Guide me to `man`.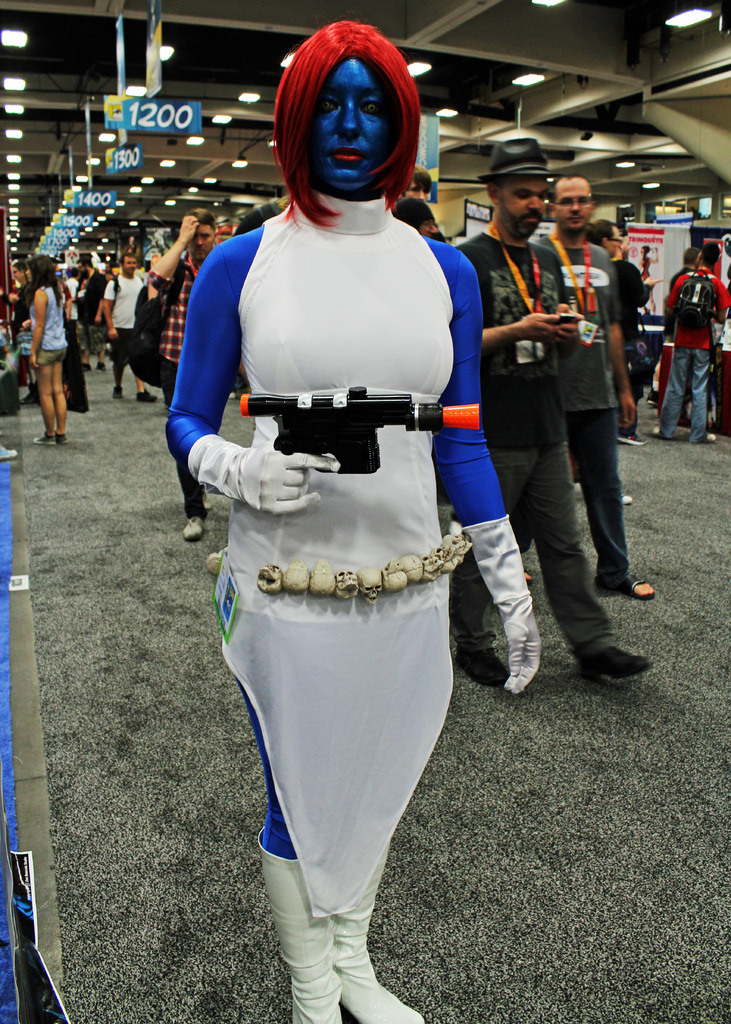
Guidance: x1=147 y1=207 x2=216 y2=543.
